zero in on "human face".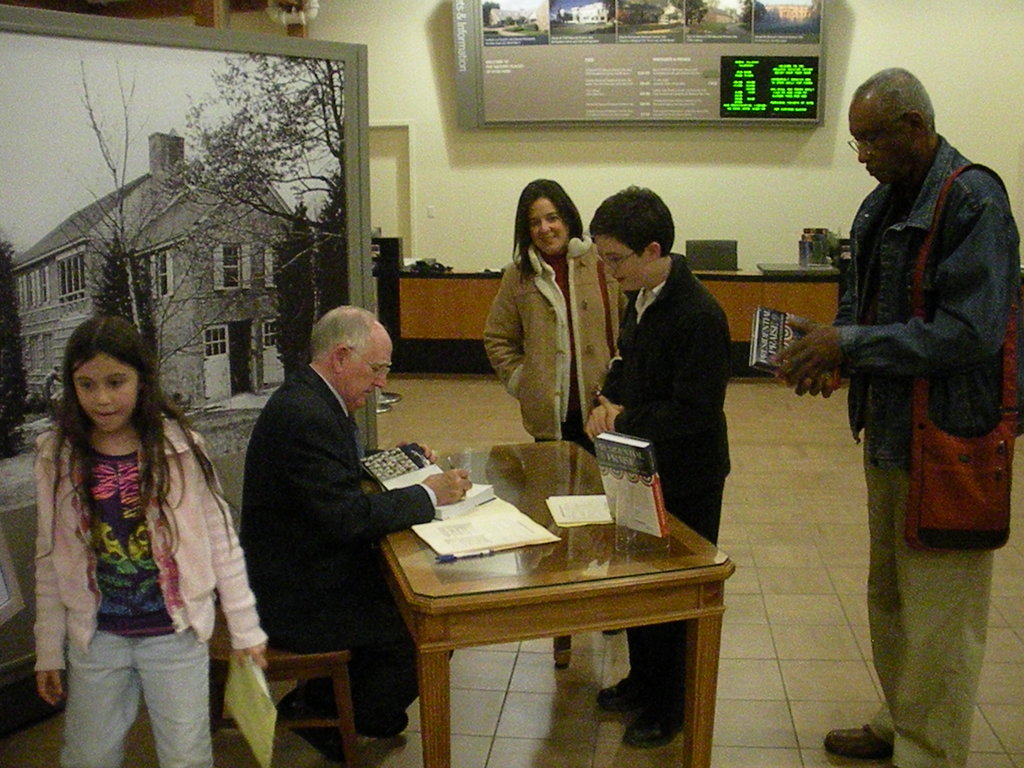
Zeroed in: (75,353,140,434).
